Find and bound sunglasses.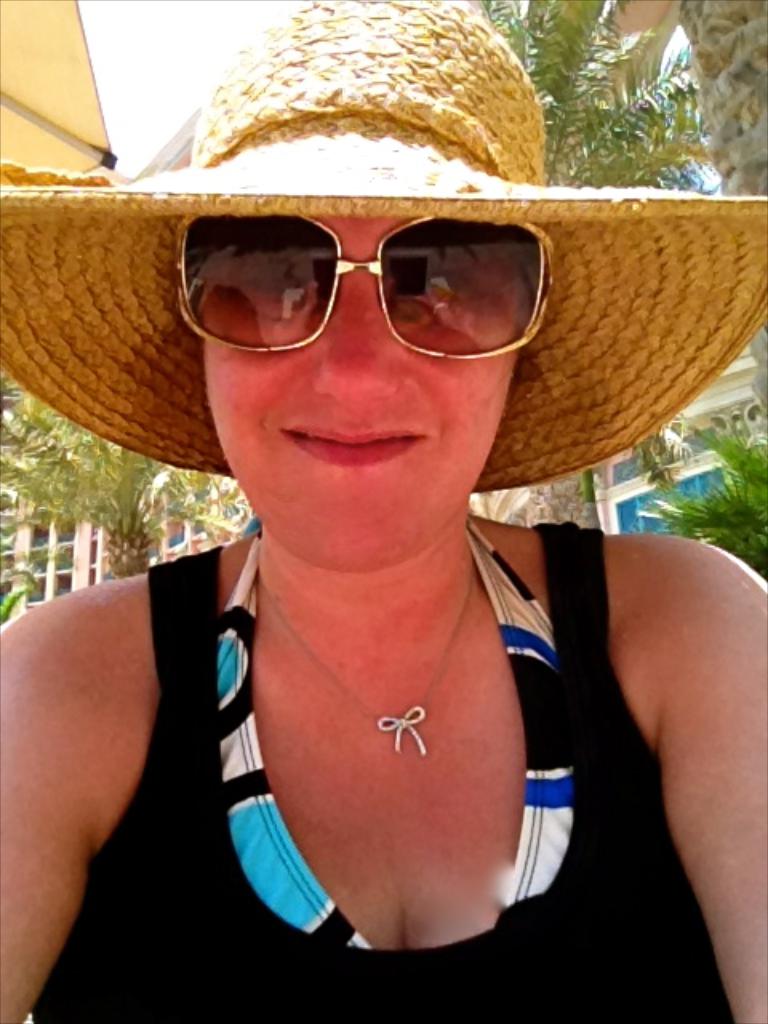
Bound: pyautogui.locateOnScreen(168, 214, 555, 357).
